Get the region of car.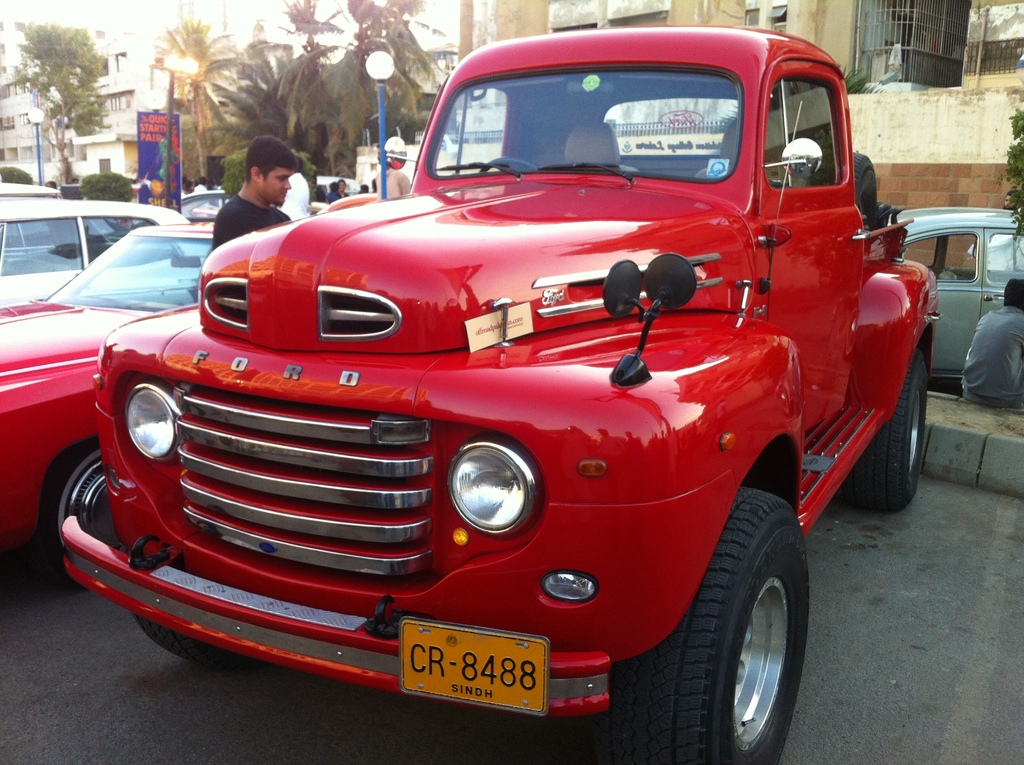
BBox(180, 189, 233, 214).
